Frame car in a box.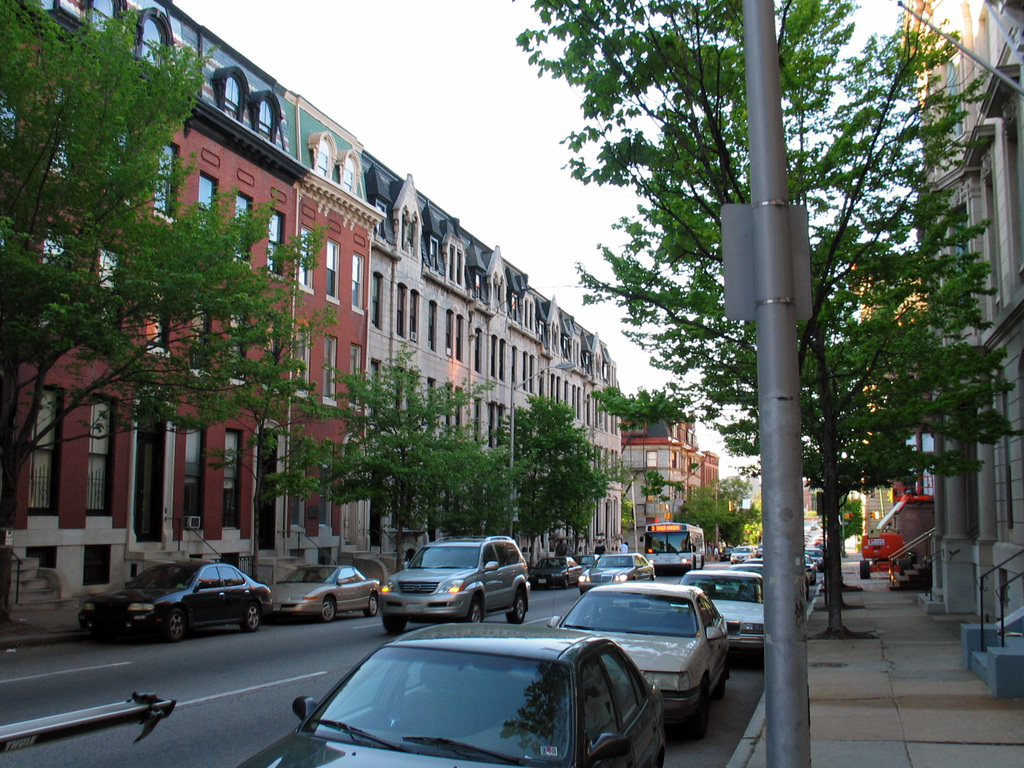
{"left": 724, "top": 560, "right": 765, "bottom": 577}.
